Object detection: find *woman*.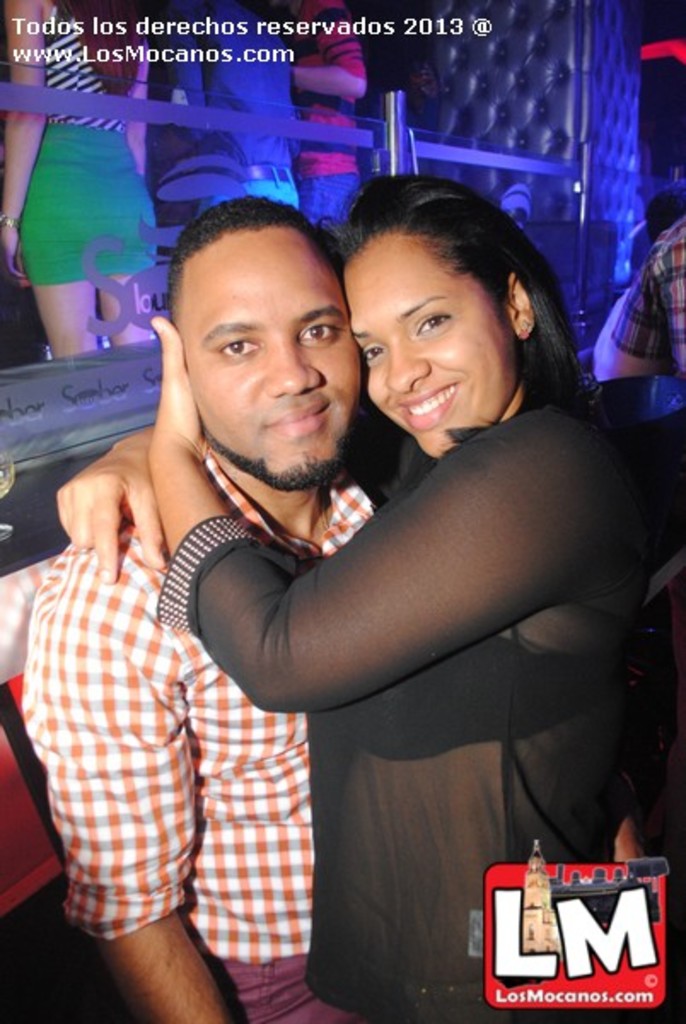
0/0/171/370.
